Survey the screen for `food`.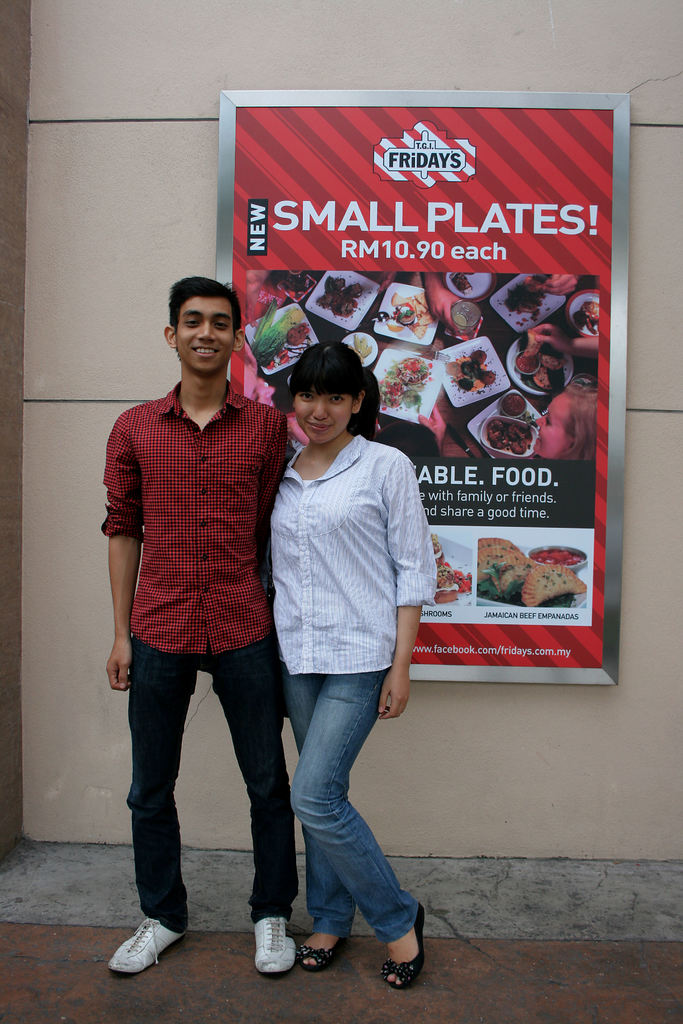
Survey found: left=429, top=533, right=472, bottom=603.
